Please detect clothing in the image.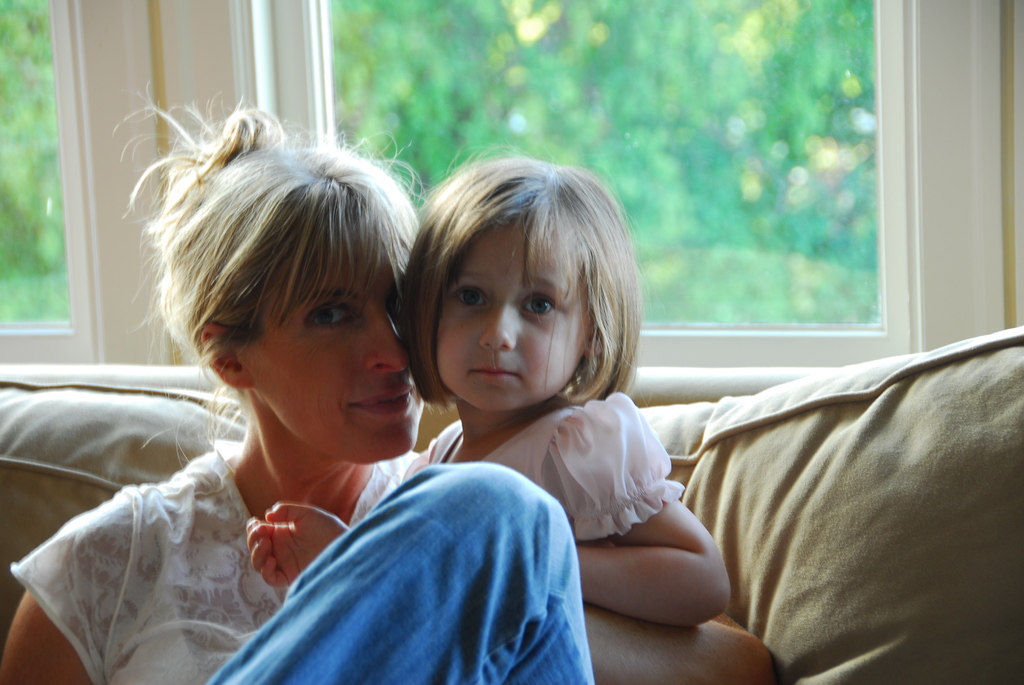
[207,463,603,684].
